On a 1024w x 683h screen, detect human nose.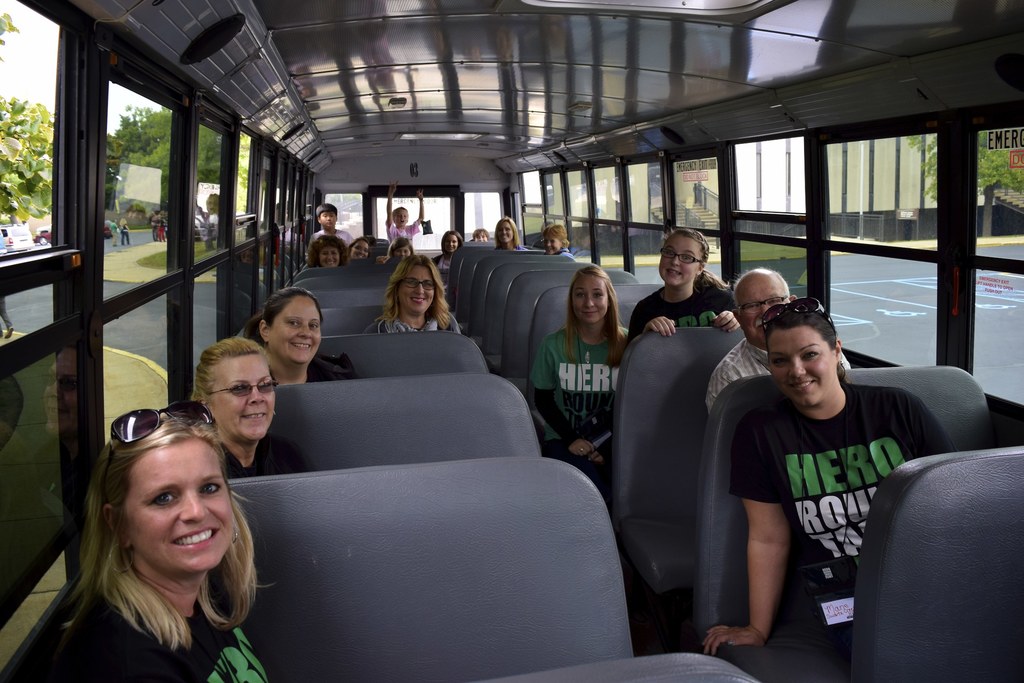
[326, 253, 333, 262].
